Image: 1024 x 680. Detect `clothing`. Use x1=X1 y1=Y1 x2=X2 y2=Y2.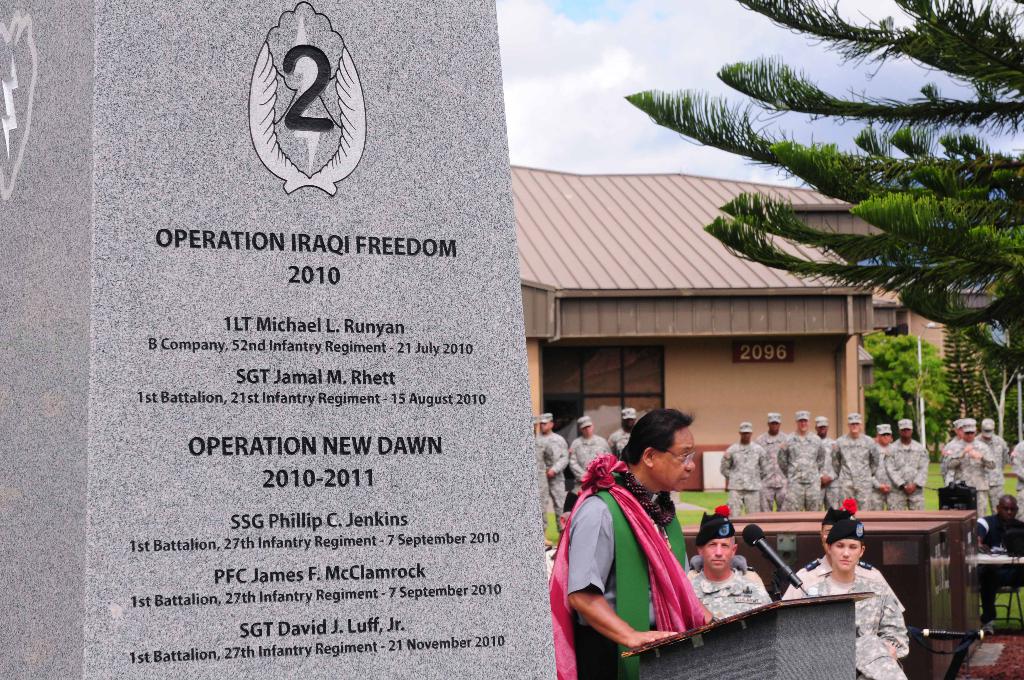
x1=828 y1=432 x2=878 y2=516.
